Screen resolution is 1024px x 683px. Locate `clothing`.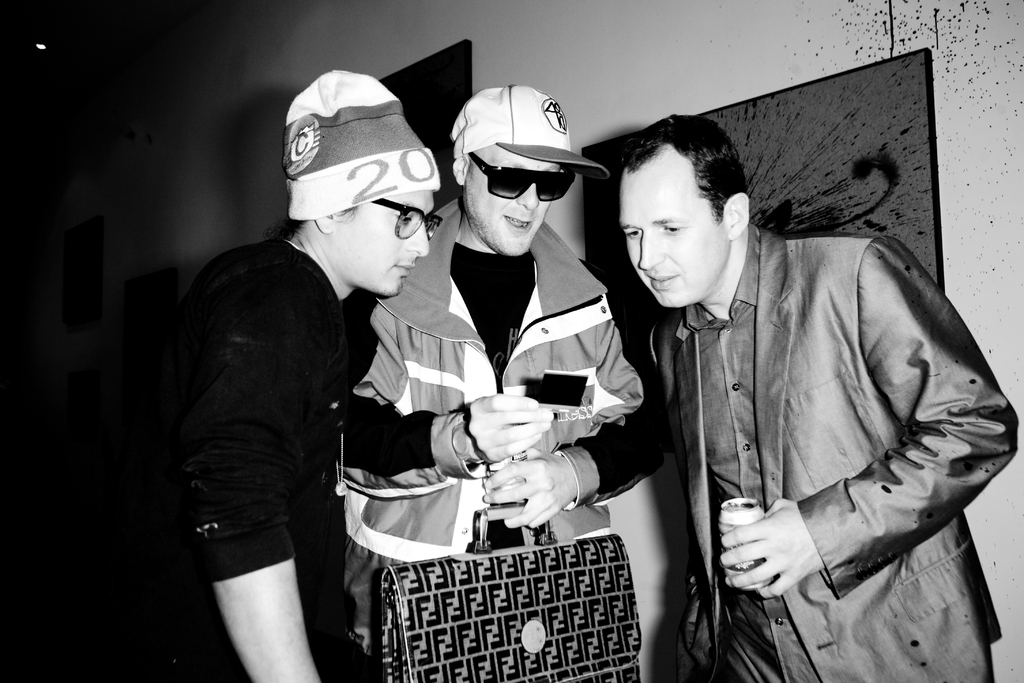
<box>325,191,645,682</box>.
